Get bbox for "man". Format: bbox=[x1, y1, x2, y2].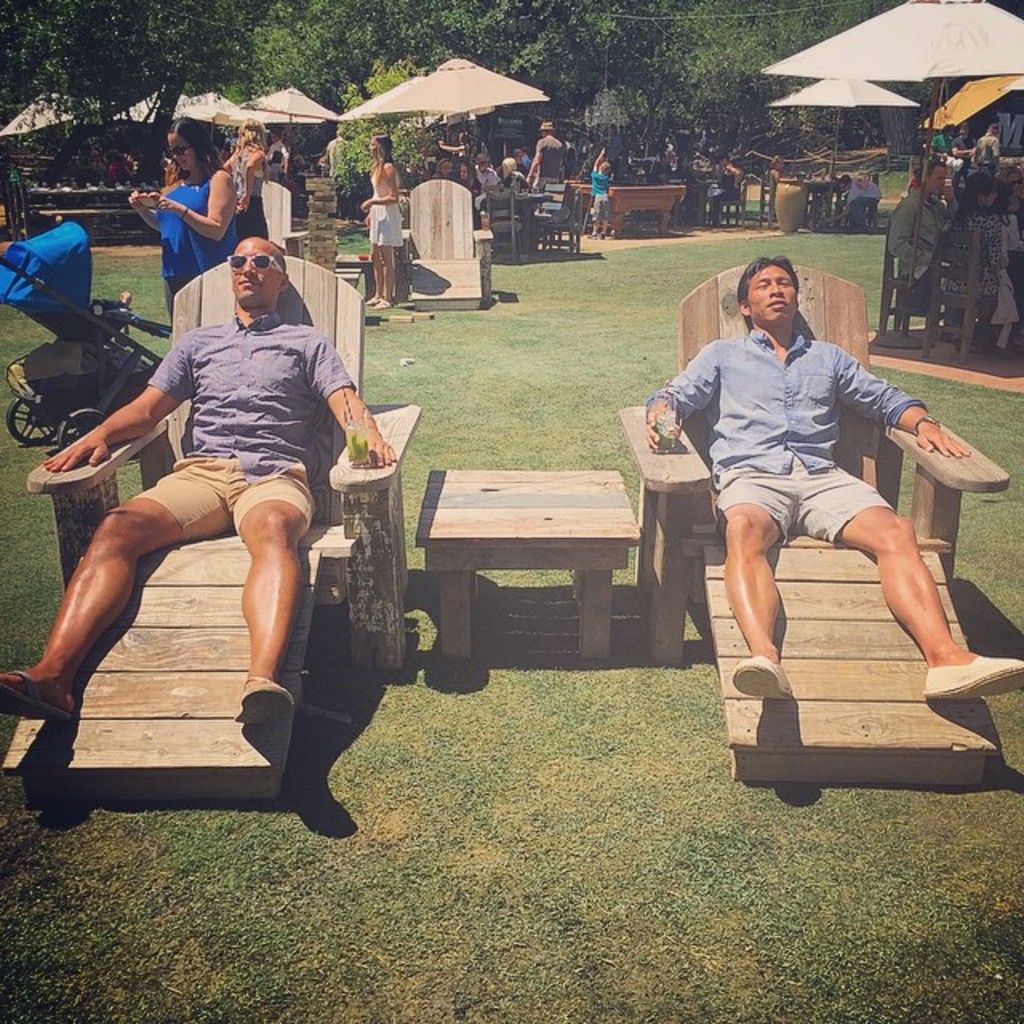
bbox=[0, 229, 392, 730].
